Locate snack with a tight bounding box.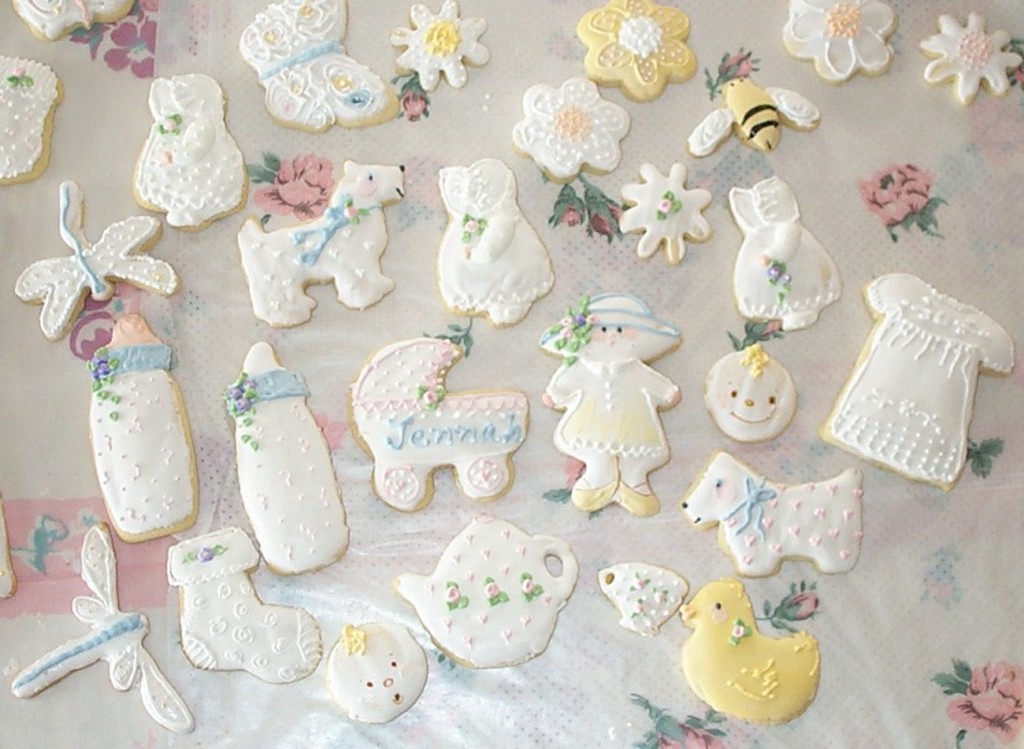
box(684, 451, 865, 574).
